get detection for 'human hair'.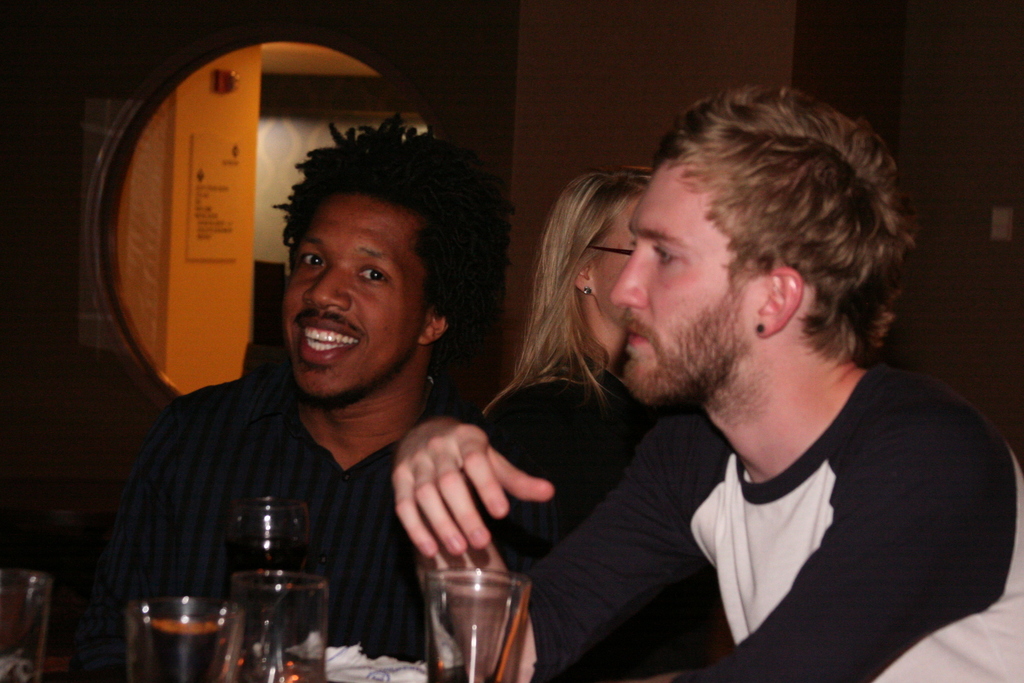
Detection: (481, 167, 657, 418).
